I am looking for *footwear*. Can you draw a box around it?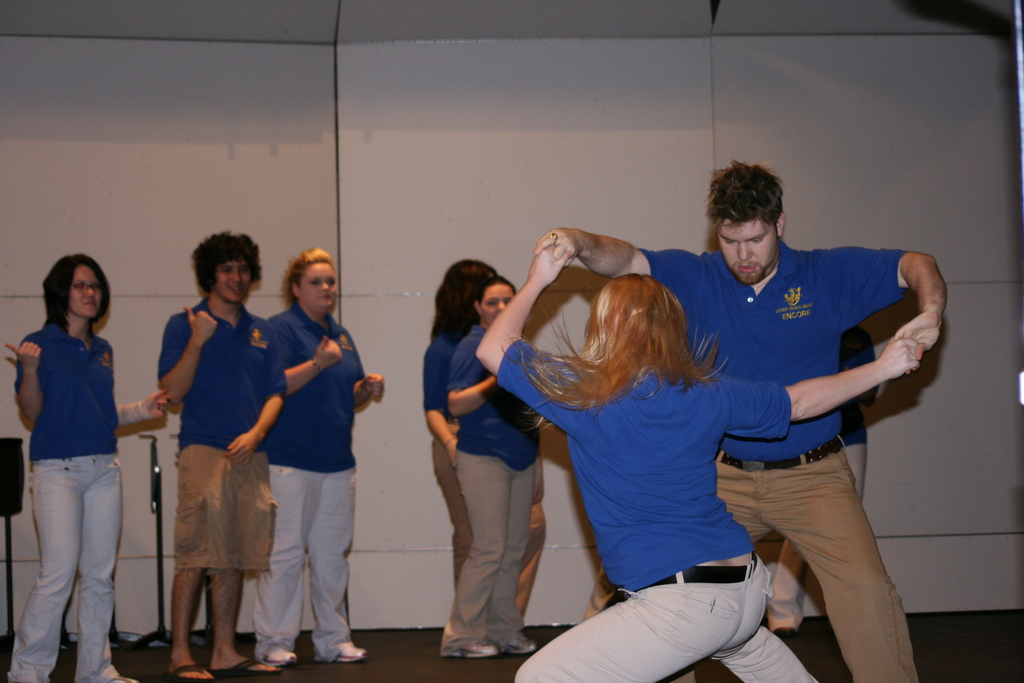
Sure, the bounding box is <box>441,634,500,663</box>.
